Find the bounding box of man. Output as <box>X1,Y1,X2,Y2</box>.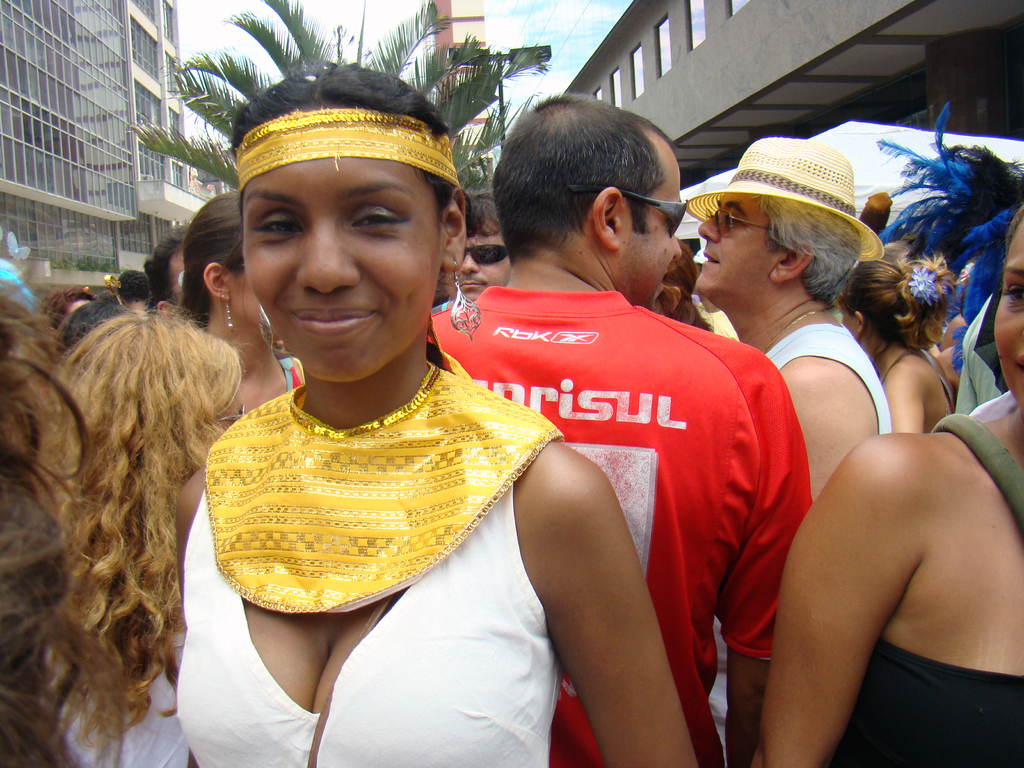
<box>682,138,911,767</box>.
